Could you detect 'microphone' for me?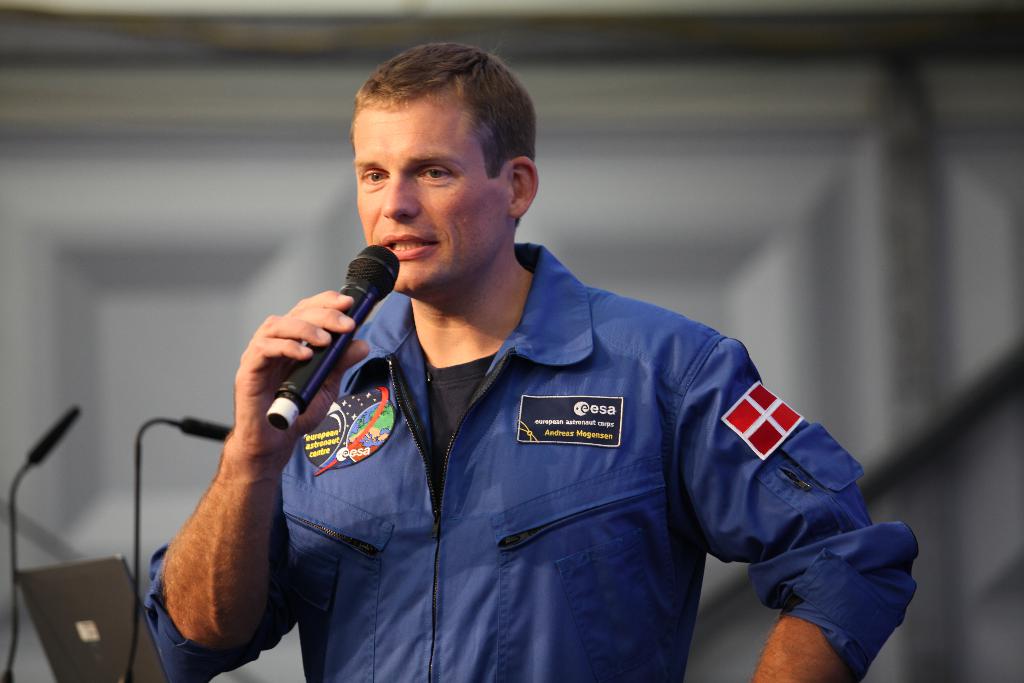
Detection result: bbox=[174, 416, 227, 446].
